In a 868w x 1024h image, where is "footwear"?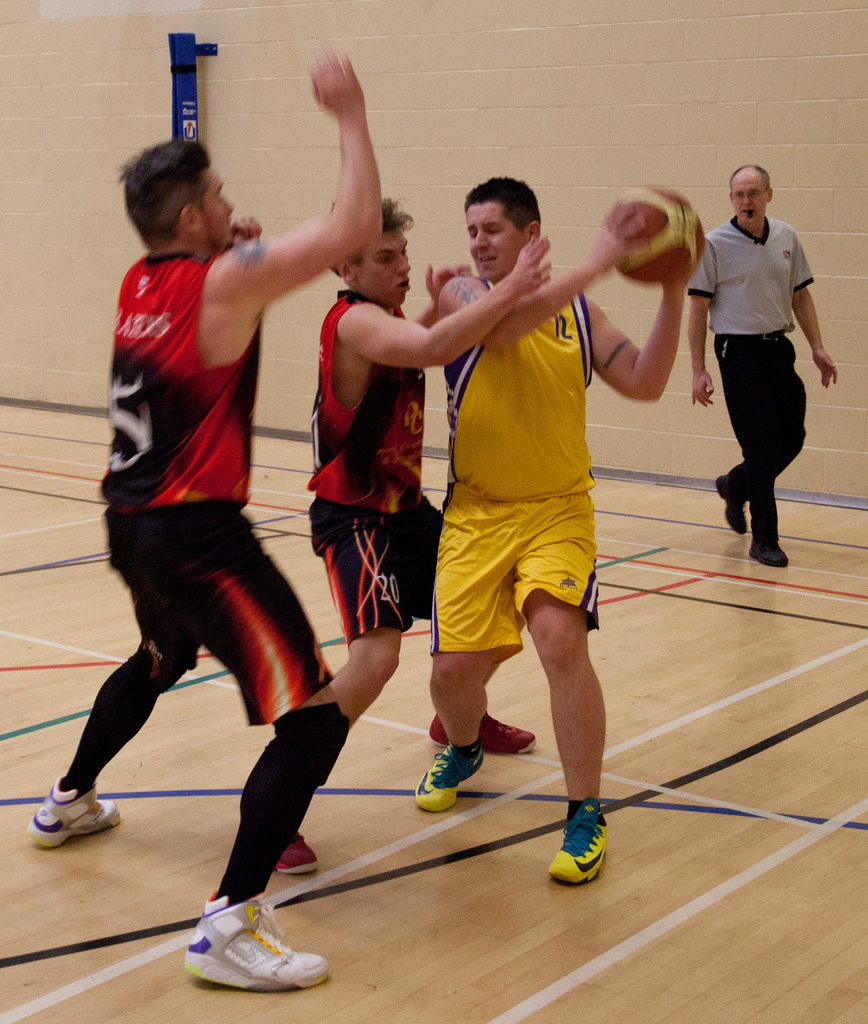
BBox(750, 537, 790, 571).
